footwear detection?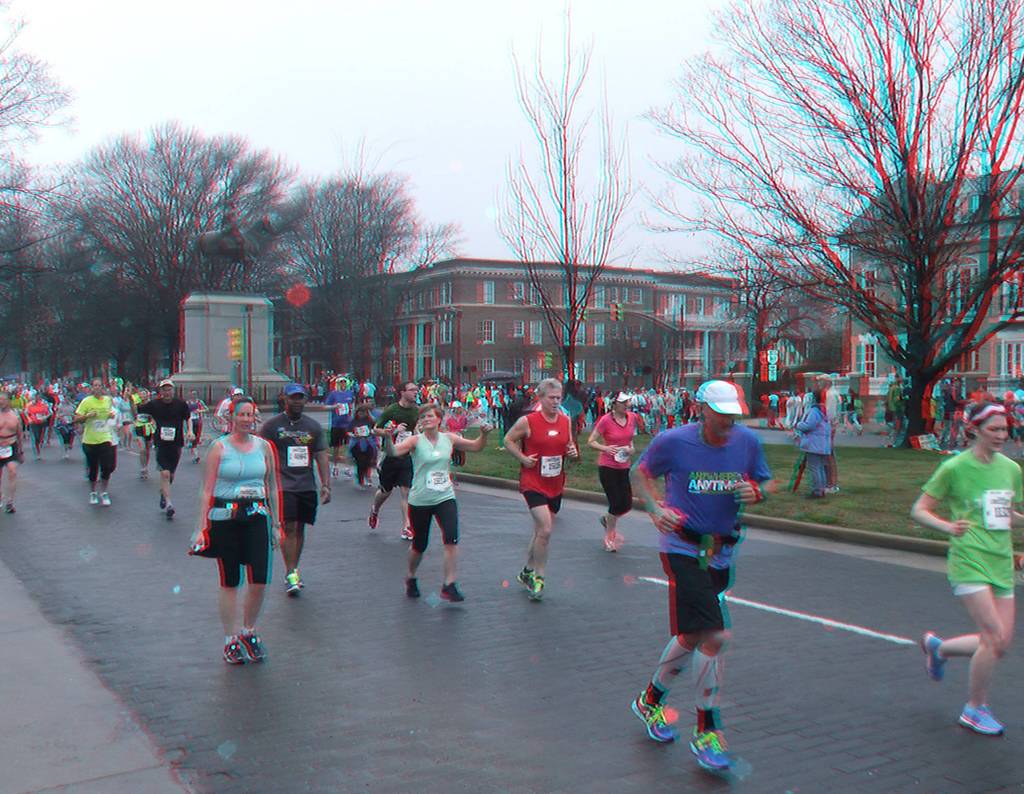
crop(343, 466, 354, 478)
